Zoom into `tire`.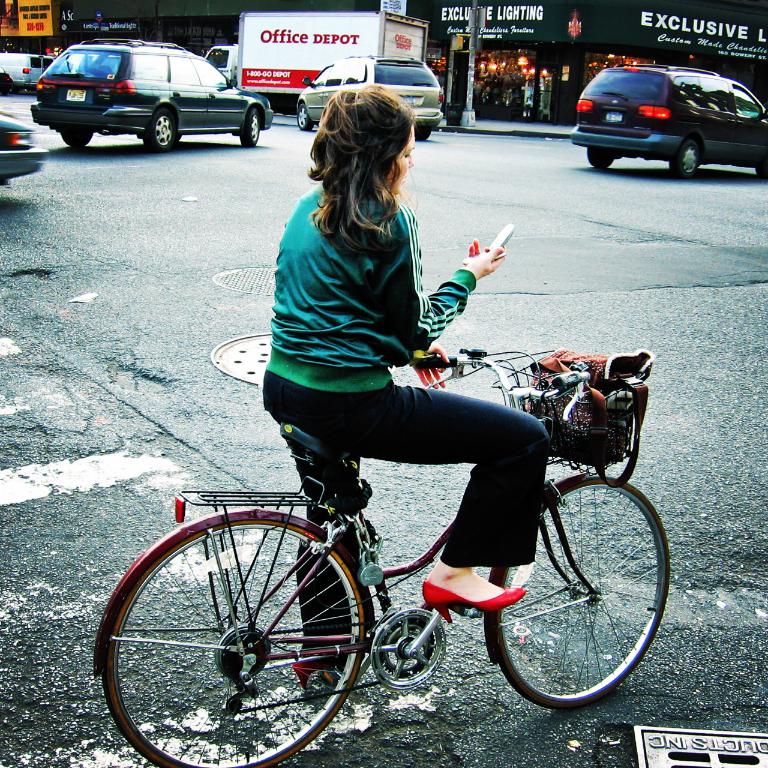
Zoom target: 485, 491, 652, 704.
